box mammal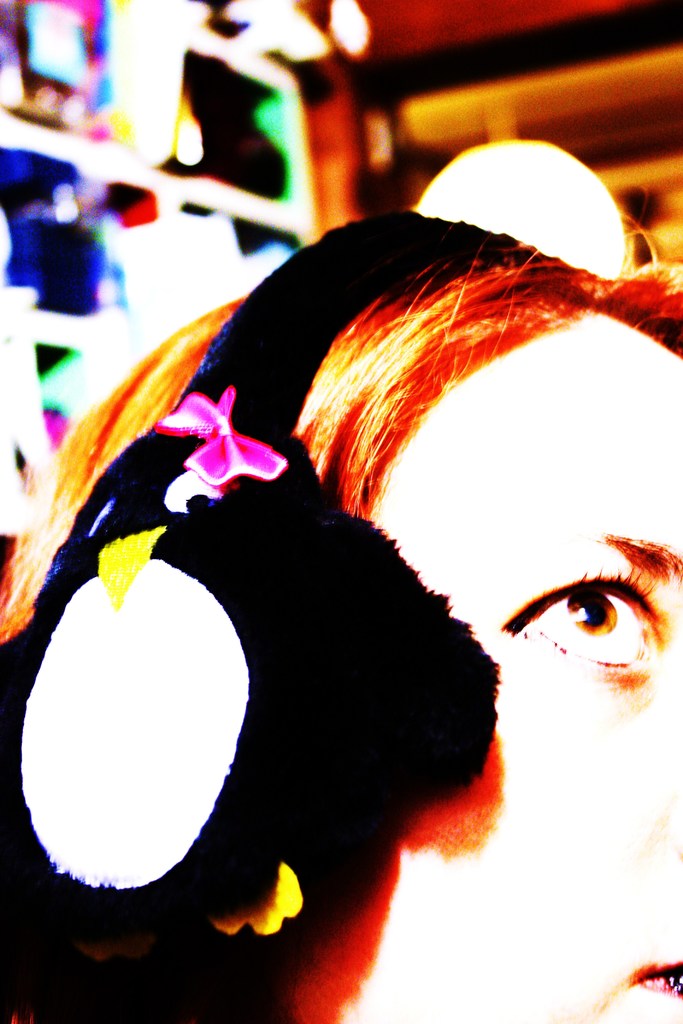
0,193,676,1023
